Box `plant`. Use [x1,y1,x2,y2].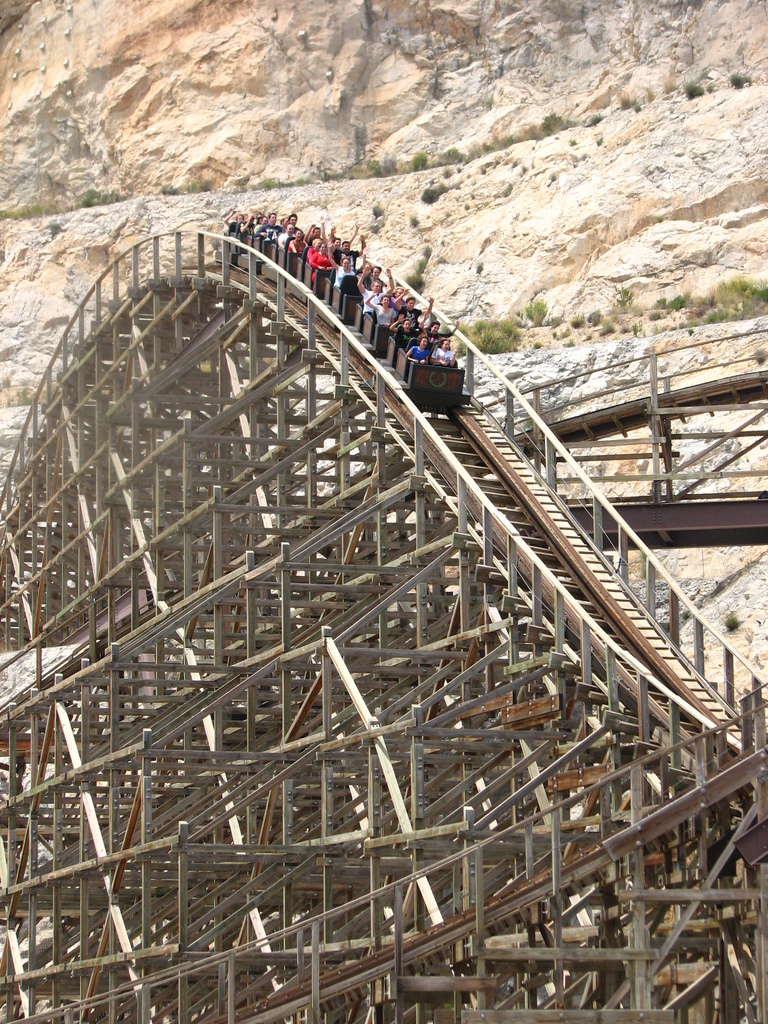
[457,316,520,358].
